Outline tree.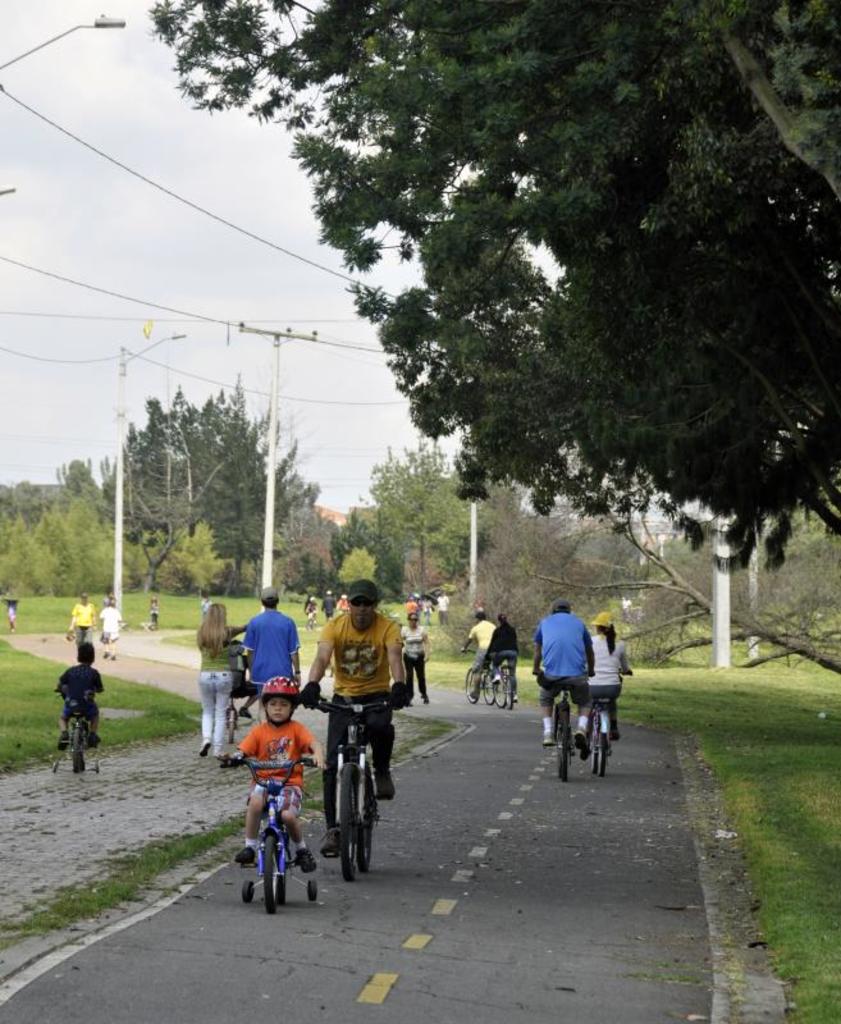
Outline: [152,0,840,561].
